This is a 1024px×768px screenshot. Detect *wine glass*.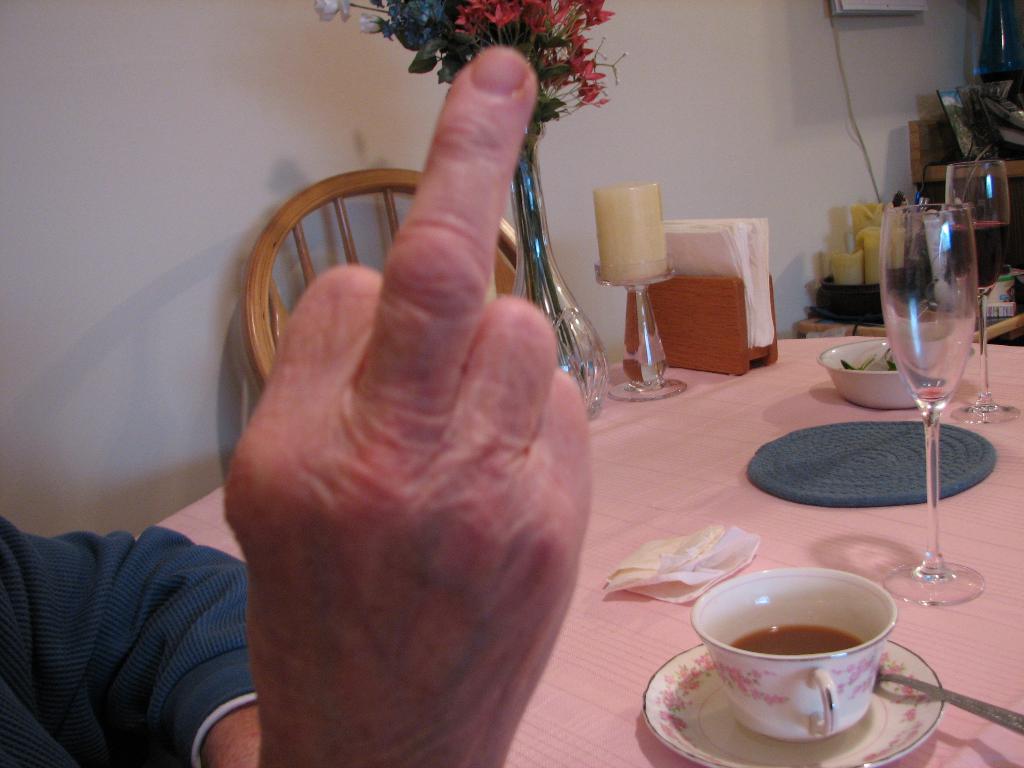
l=877, t=204, r=986, b=606.
